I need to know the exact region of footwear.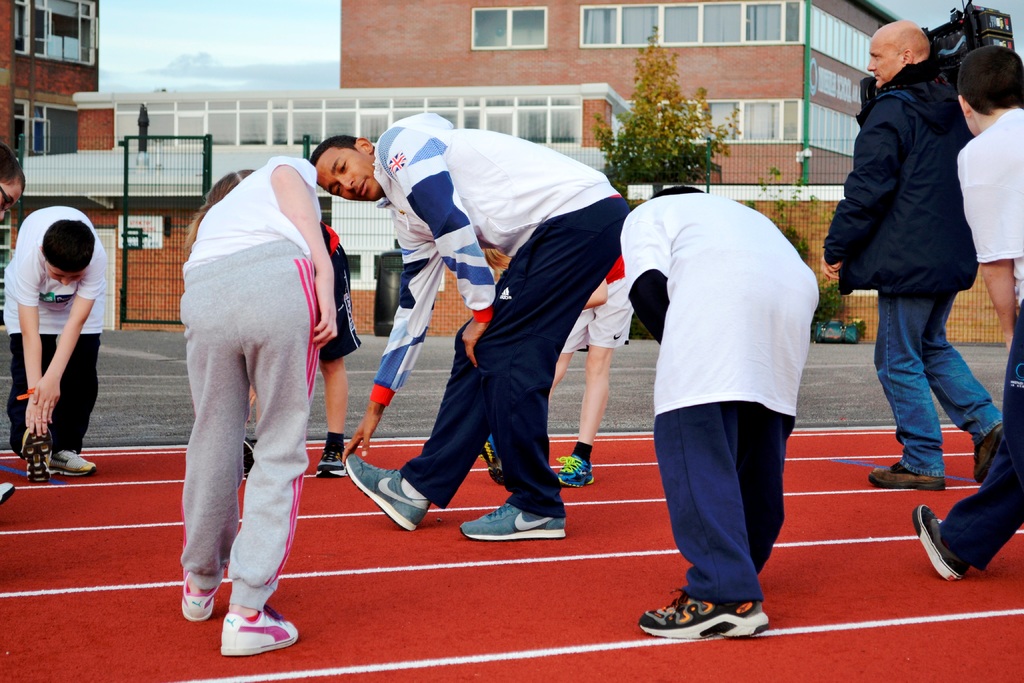
Region: l=180, t=580, r=220, b=612.
